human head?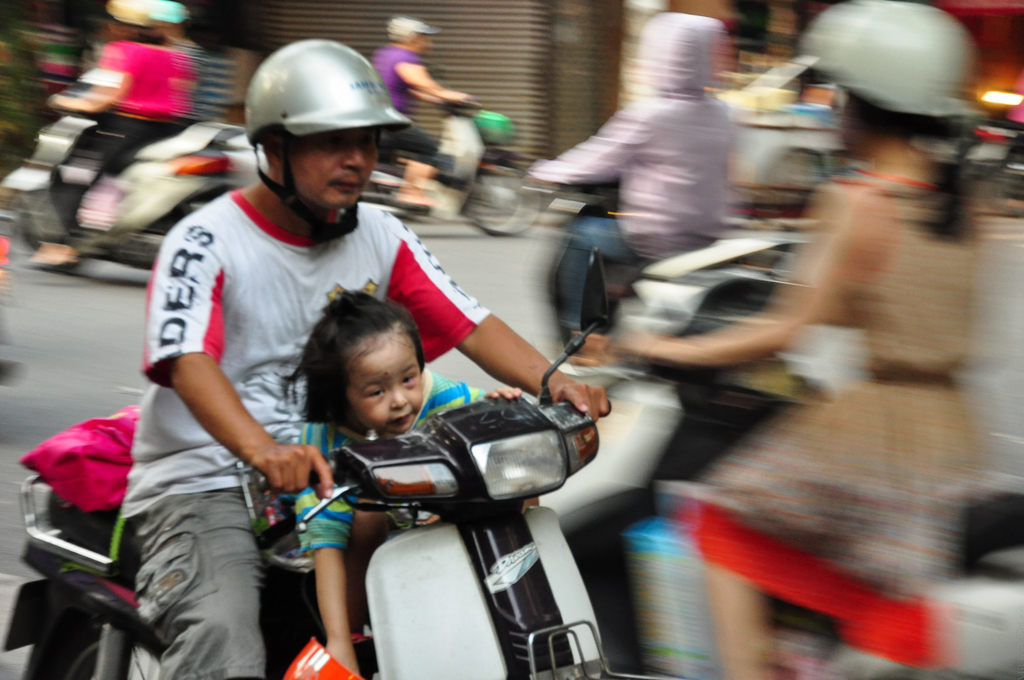
region(110, 0, 180, 38)
